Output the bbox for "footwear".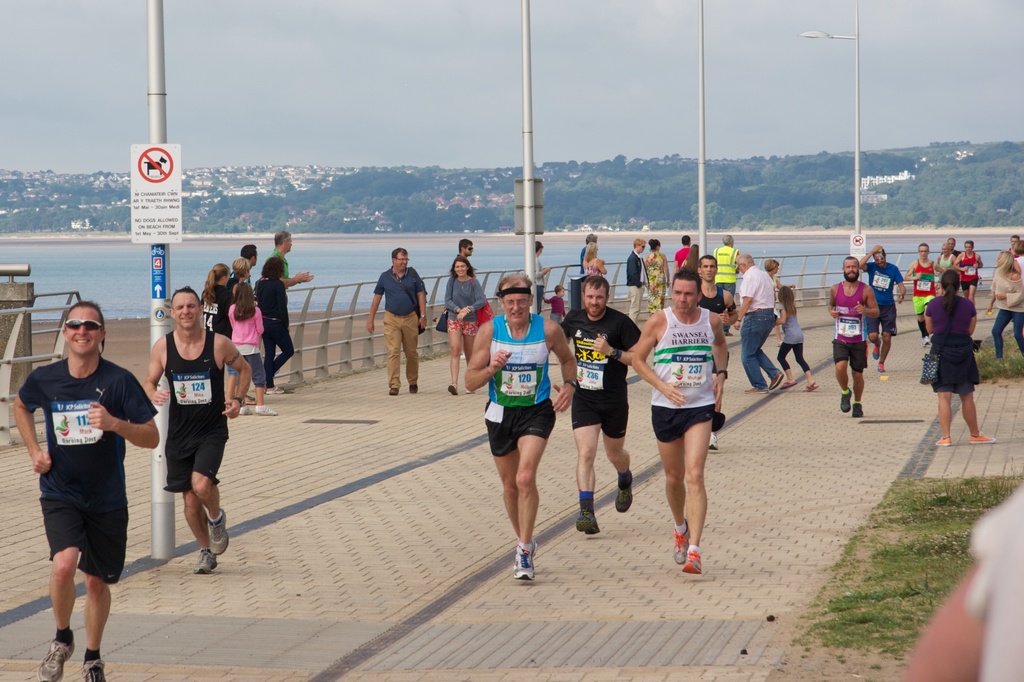
874 360 886 373.
